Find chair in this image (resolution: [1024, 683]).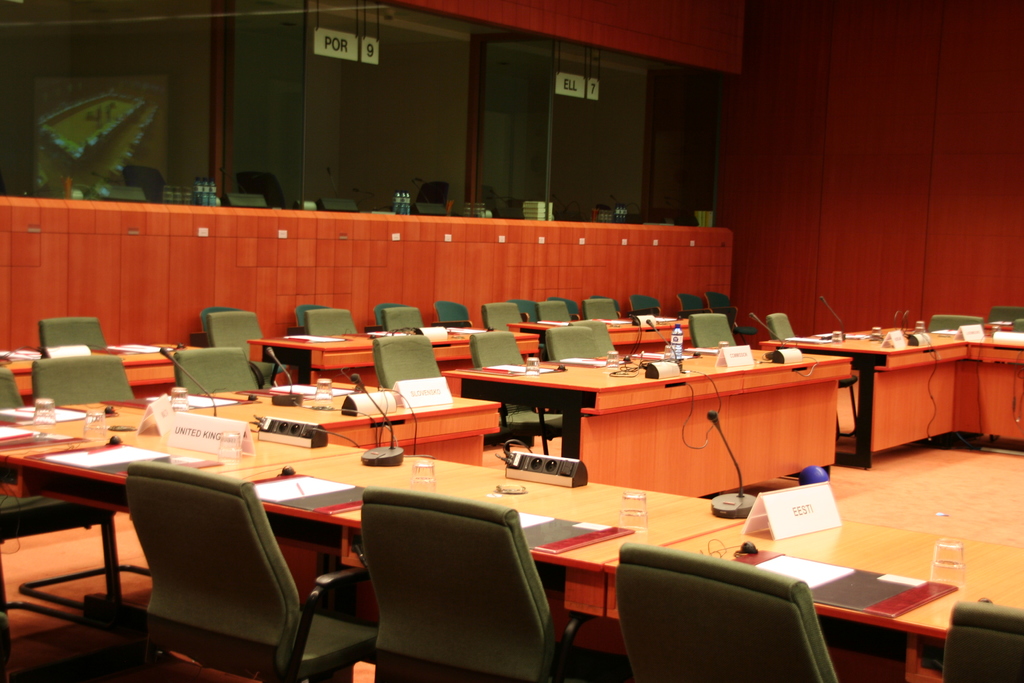
(x1=301, y1=304, x2=359, y2=336).
